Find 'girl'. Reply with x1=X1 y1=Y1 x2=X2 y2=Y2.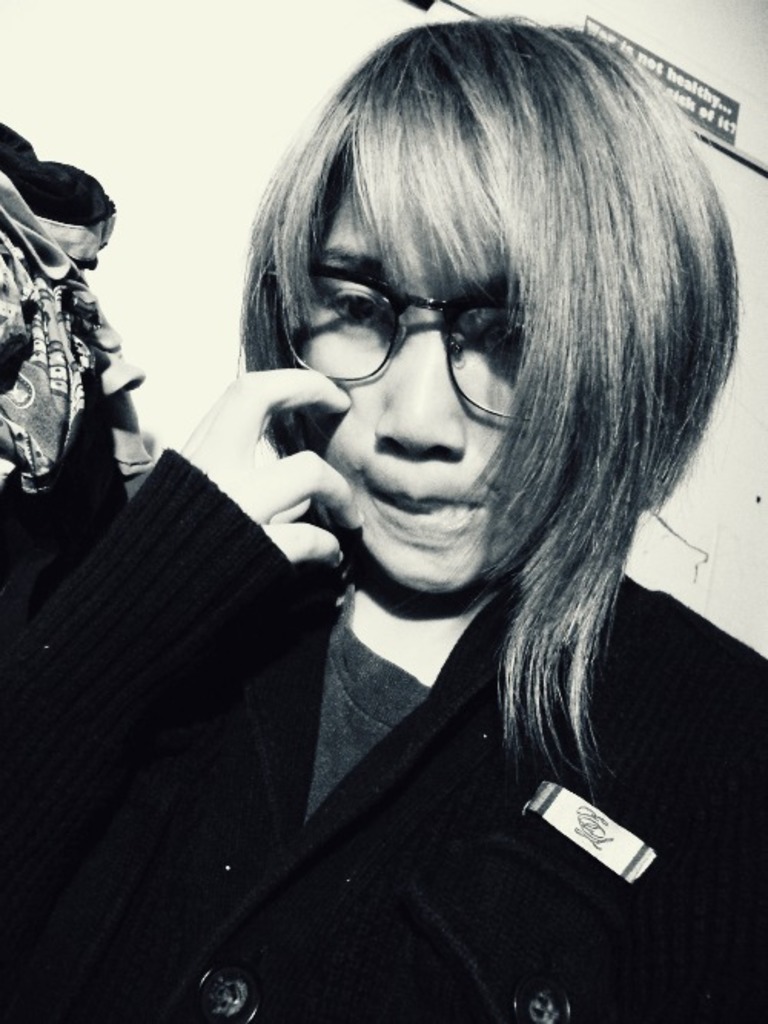
x1=0 y1=15 x2=765 y2=1022.
